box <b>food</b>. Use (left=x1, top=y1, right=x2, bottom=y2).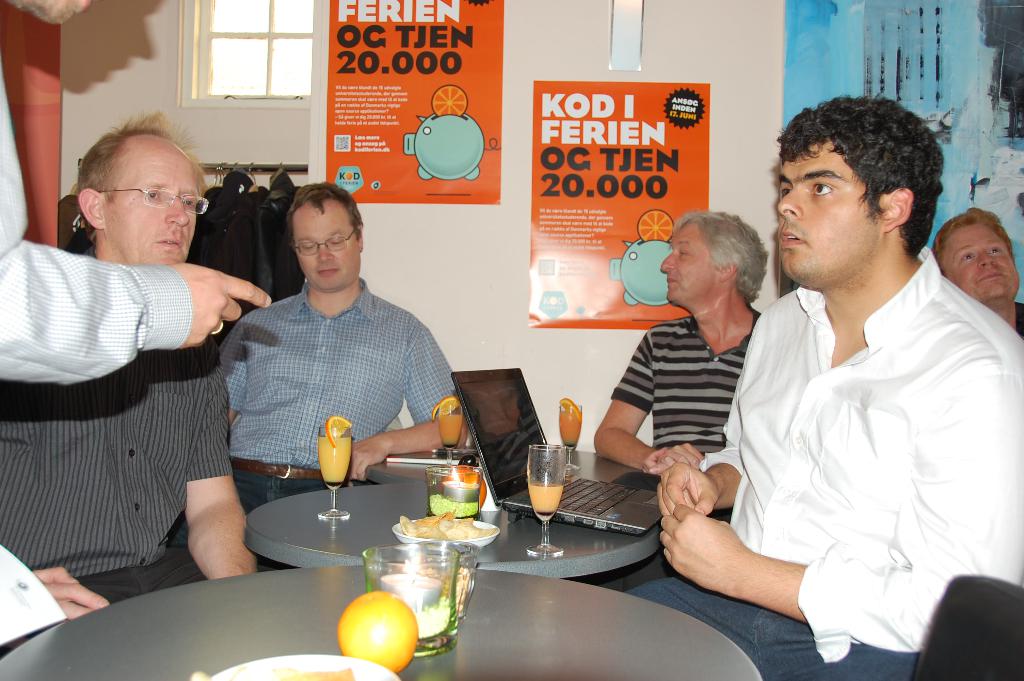
(left=432, top=84, right=468, bottom=118).
